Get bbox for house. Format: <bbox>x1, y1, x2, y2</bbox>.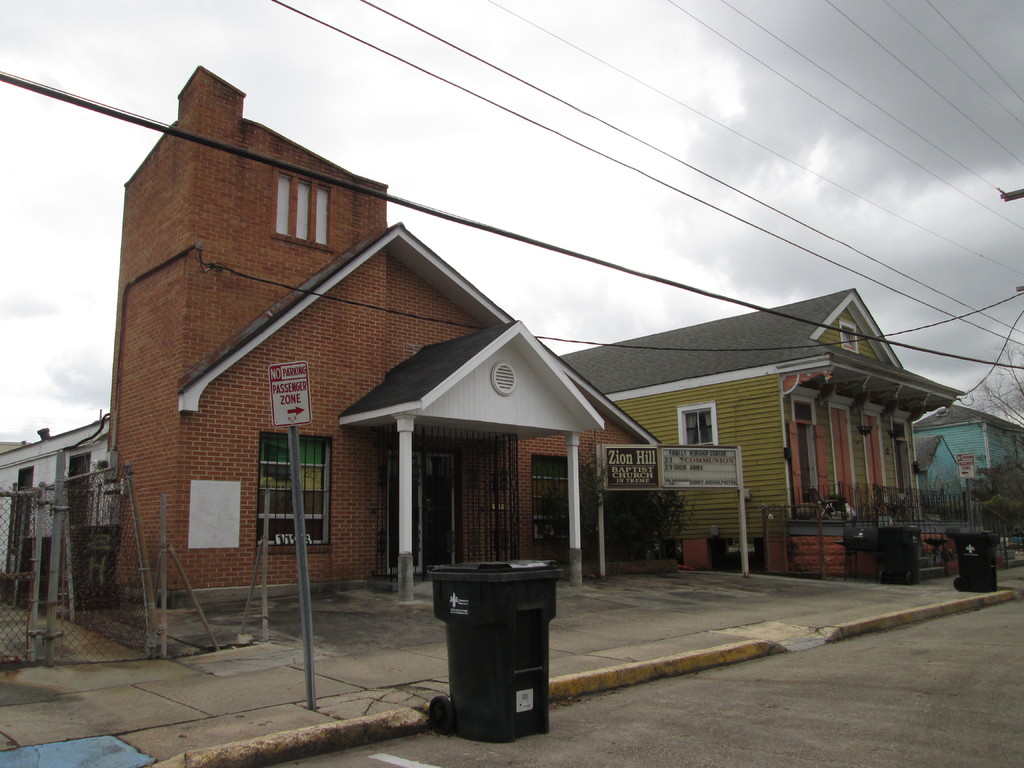
<bbox>909, 395, 1023, 502</bbox>.
